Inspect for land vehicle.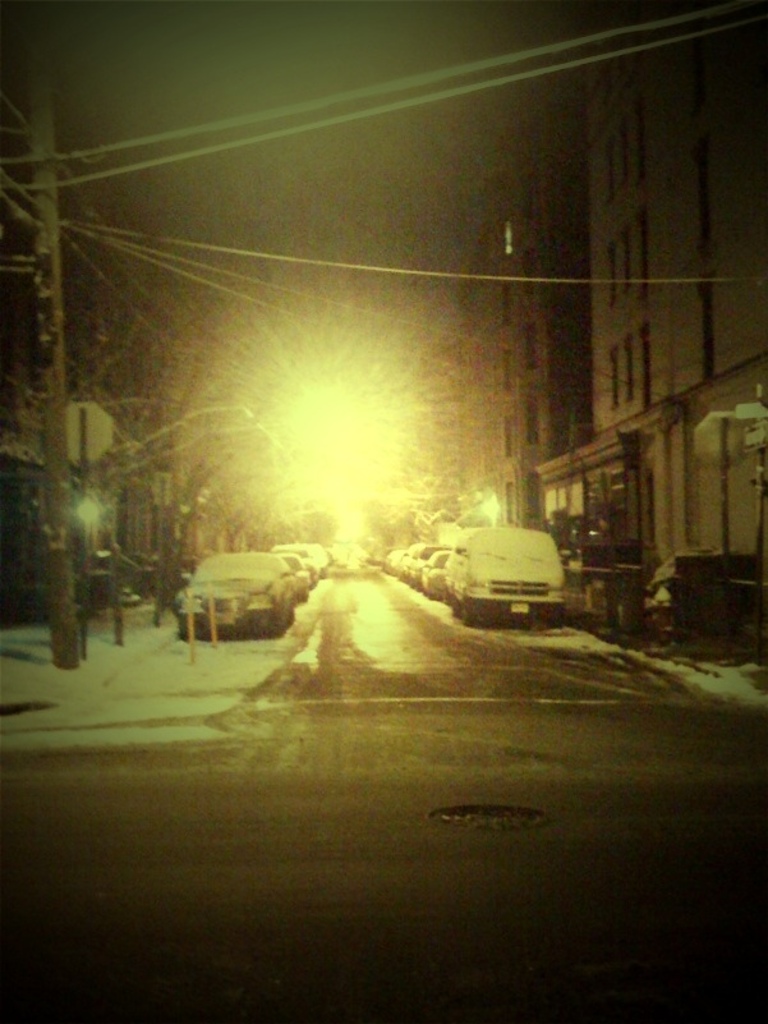
Inspection: crop(434, 511, 580, 617).
